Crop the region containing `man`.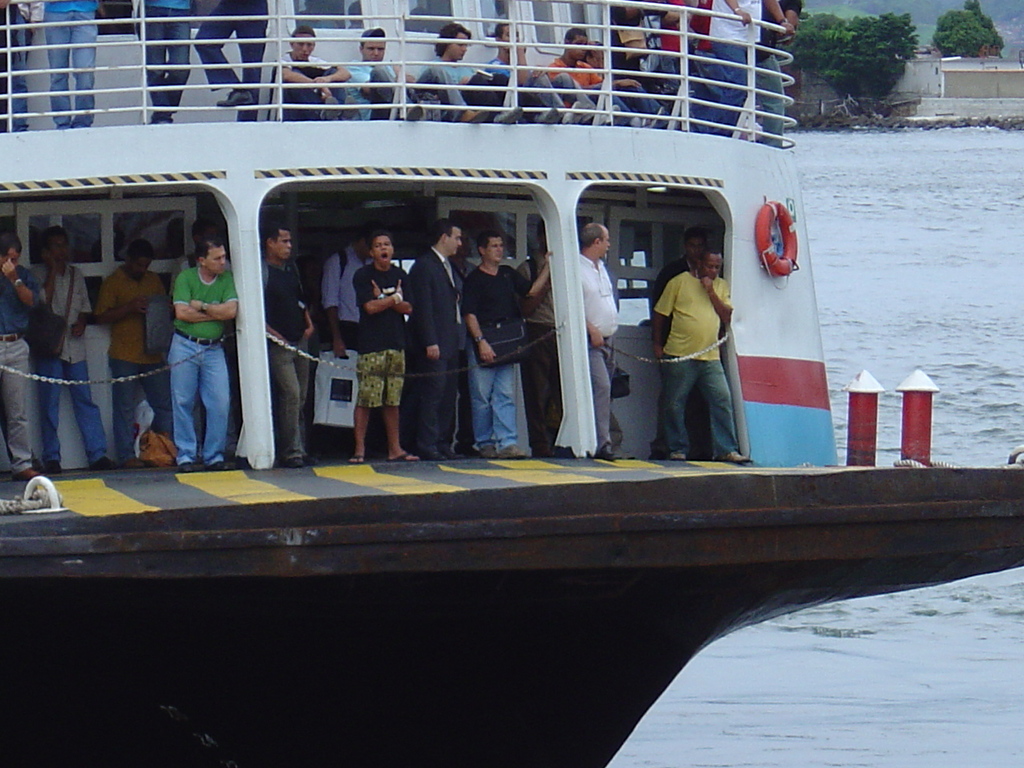
Crop region: (402,218,462,462).
